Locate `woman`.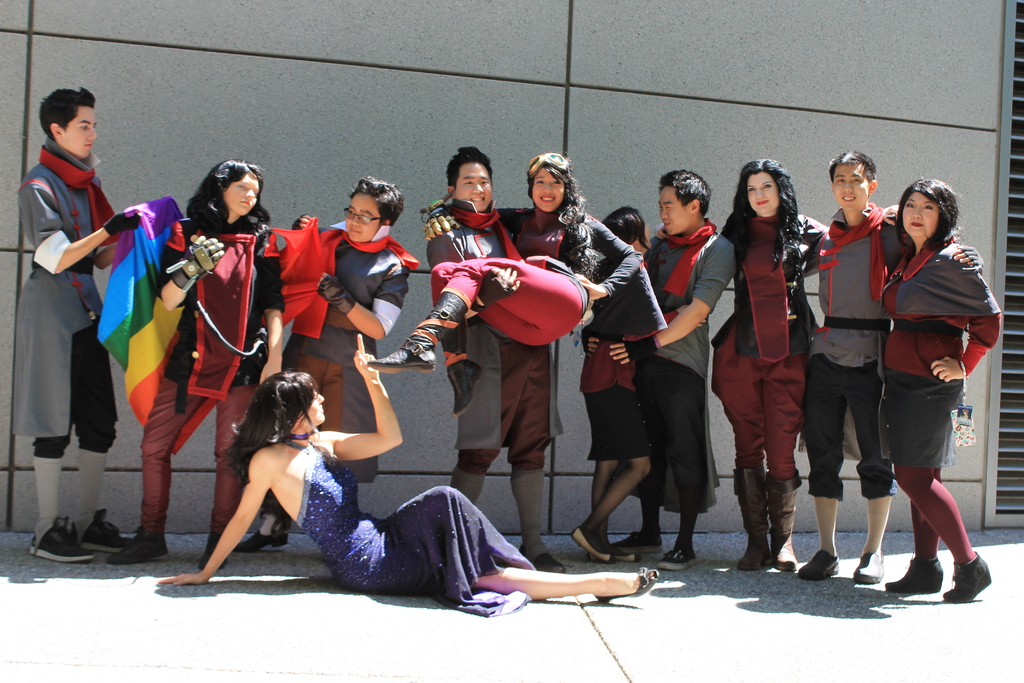
Bounding box: [left=161, top=334, right=660, bottom=604].
